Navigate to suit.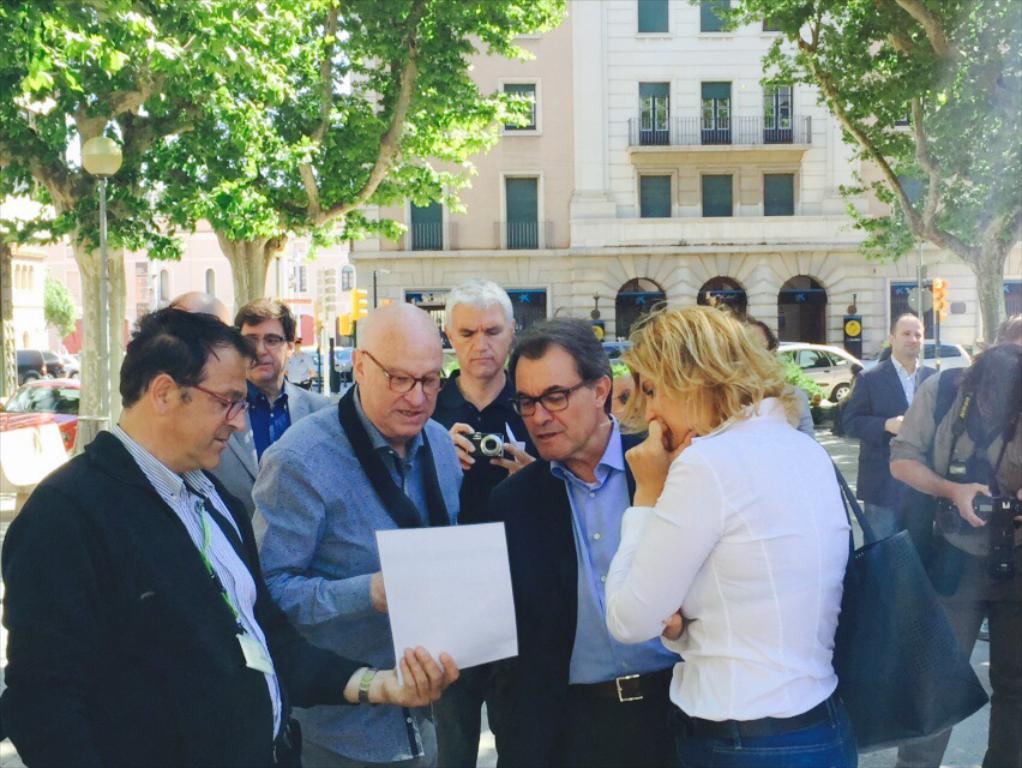
Navigation target: box=[844, 353, 945, 541].
